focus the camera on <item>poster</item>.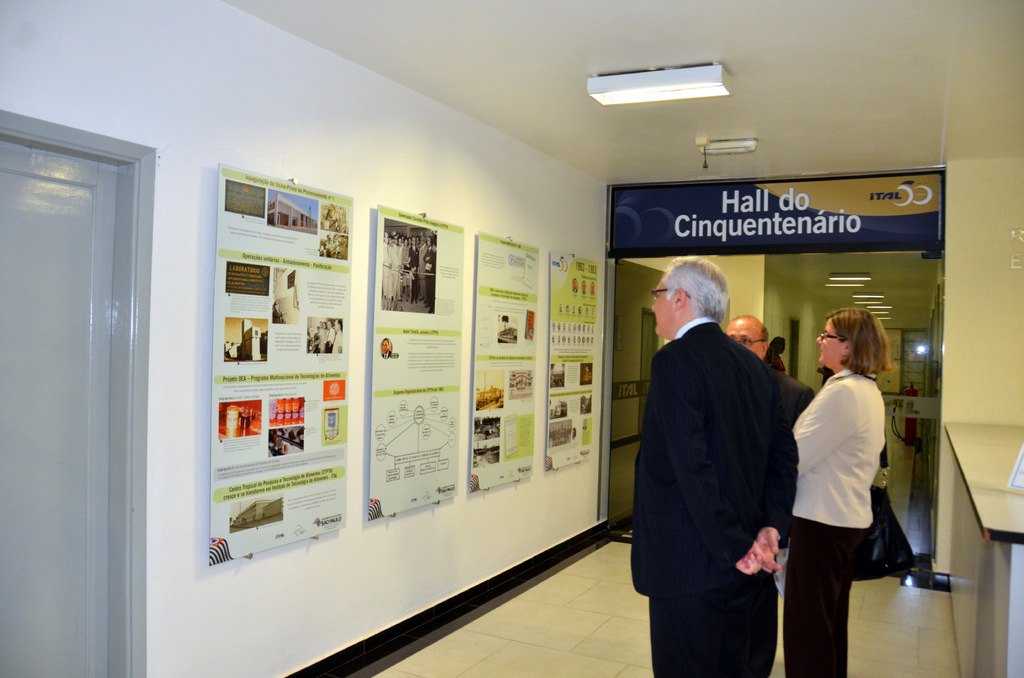
Focus region: rect(473, 242, 540, 487).
